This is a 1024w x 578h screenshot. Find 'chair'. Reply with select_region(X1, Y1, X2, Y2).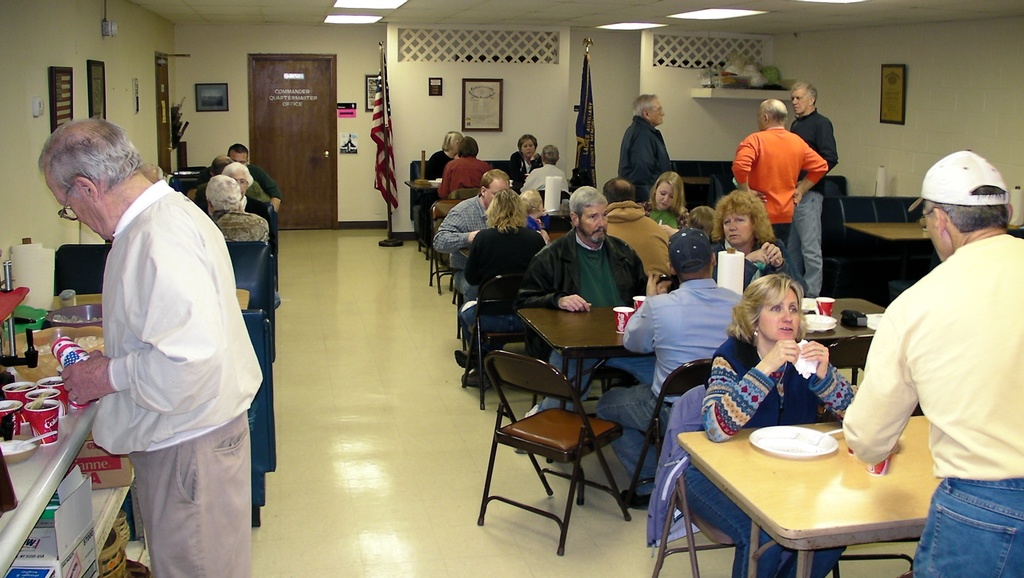
select_region(539, 214, 570, 231).
